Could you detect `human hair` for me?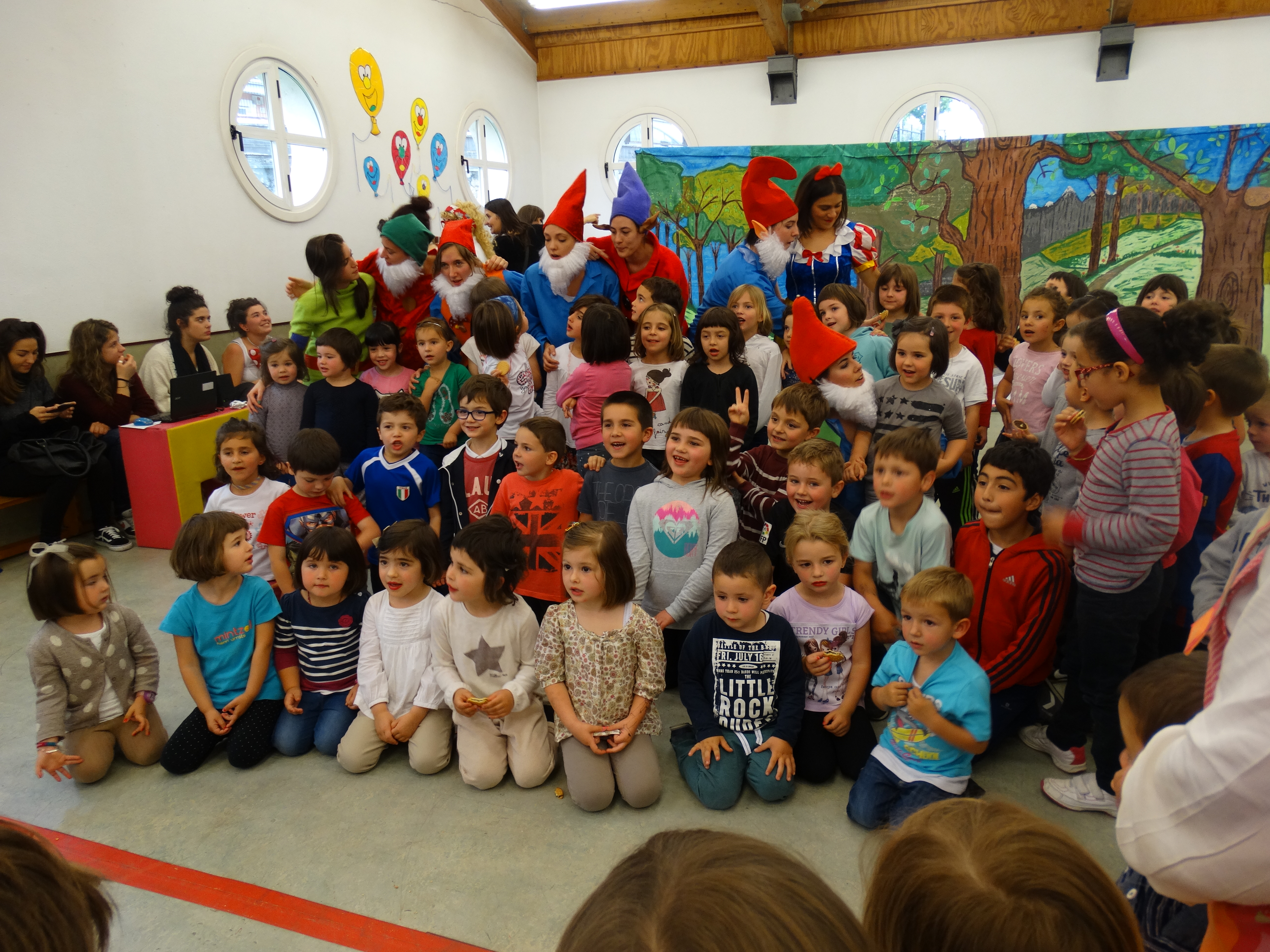
Detection result: bbox(156, 73, 168, 88).
